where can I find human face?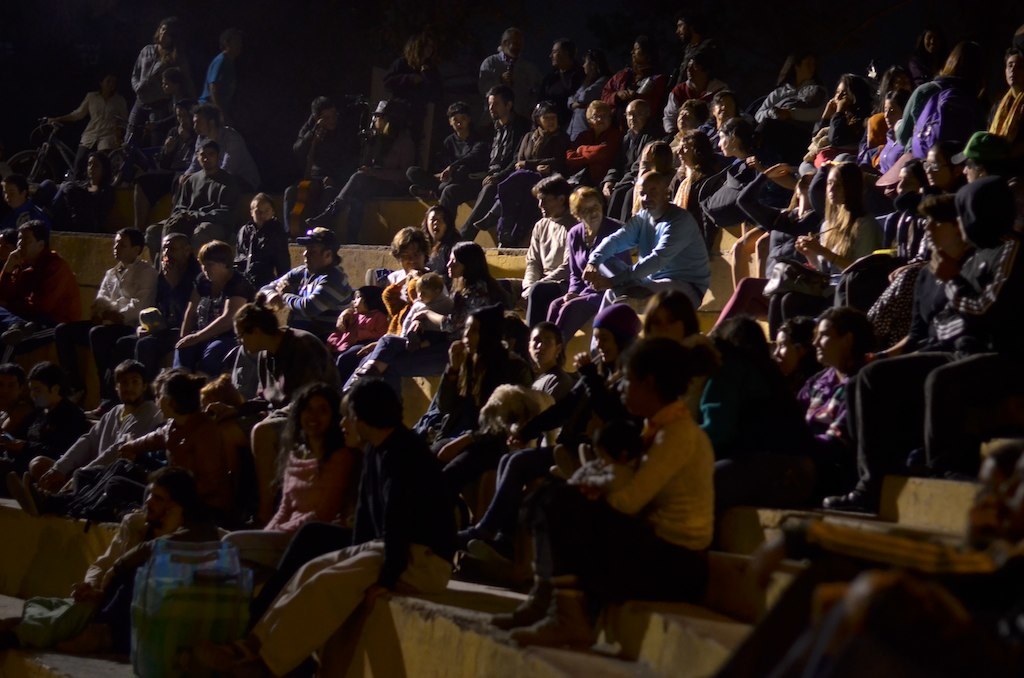
You can find it at box(928, 218, 954, 245).
